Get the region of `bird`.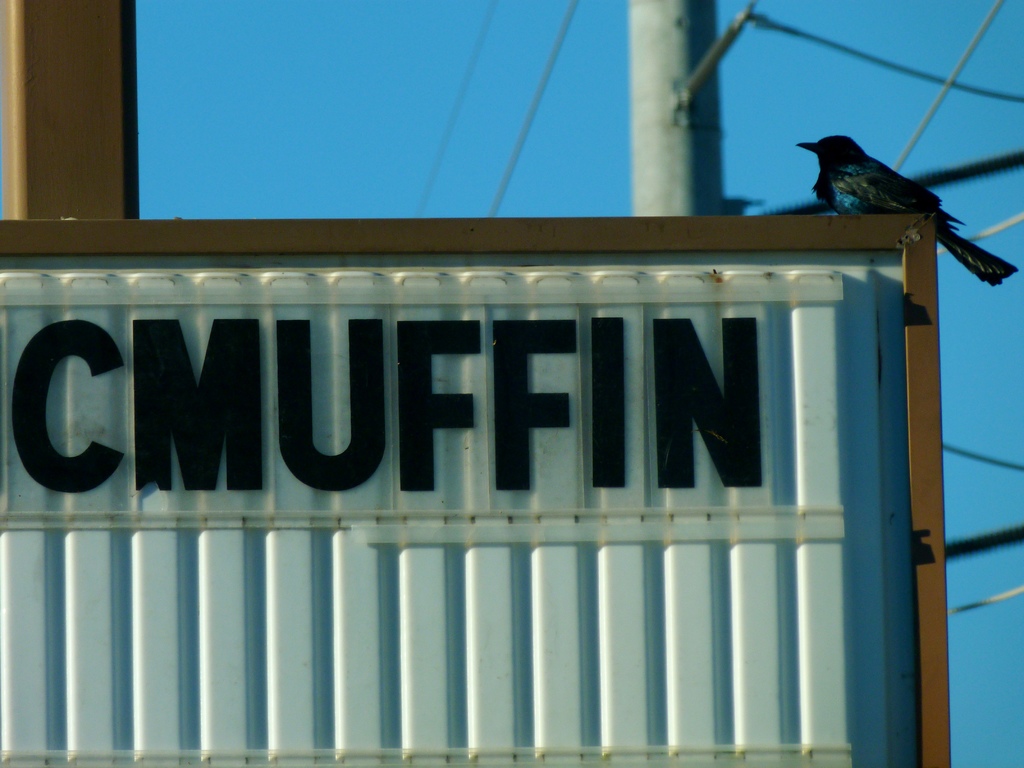
[left=795, top=132, right=1020, bottom=287].
